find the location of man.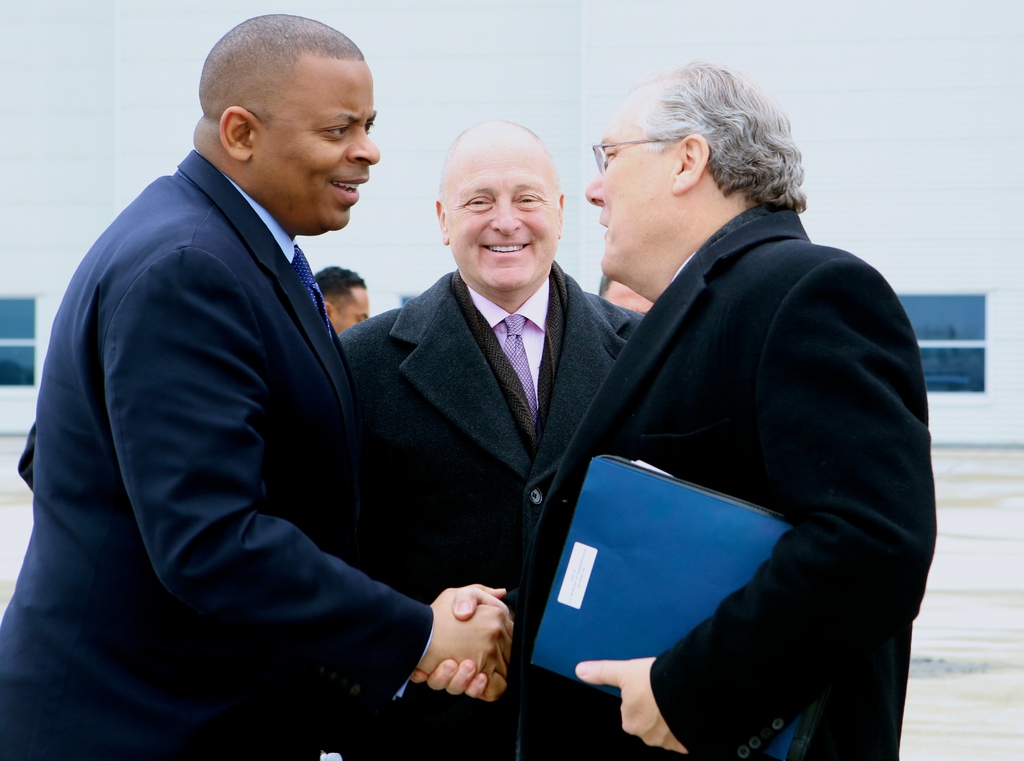
Location: (left=604, top=269, right=650, bottom=312).
